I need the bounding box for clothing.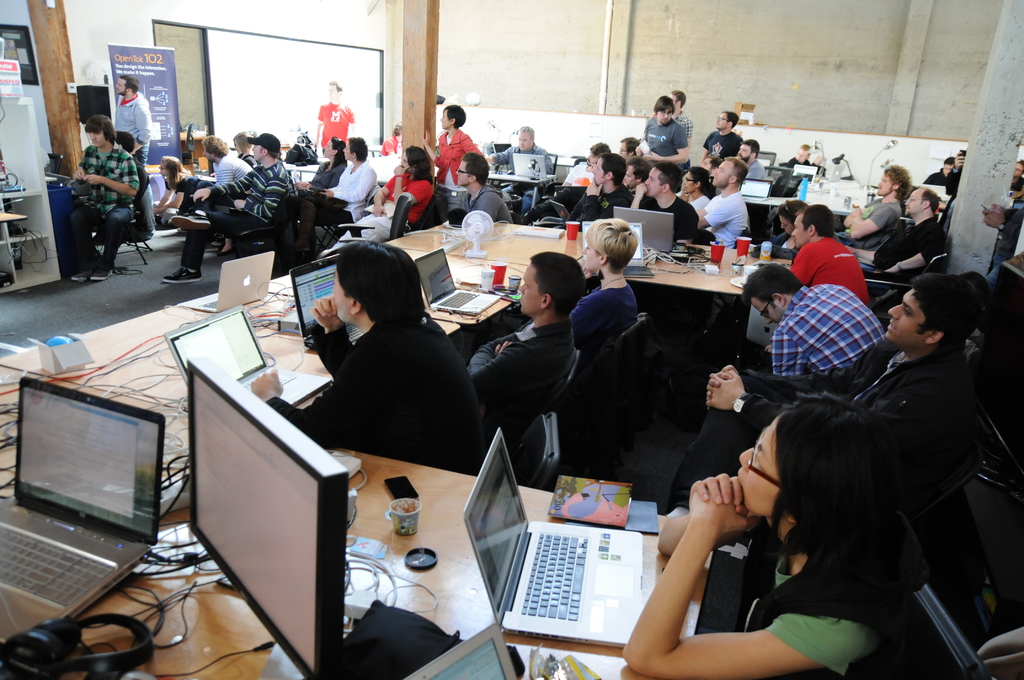
Here it is: (left=742, top=155, right=765, bottom=182).
